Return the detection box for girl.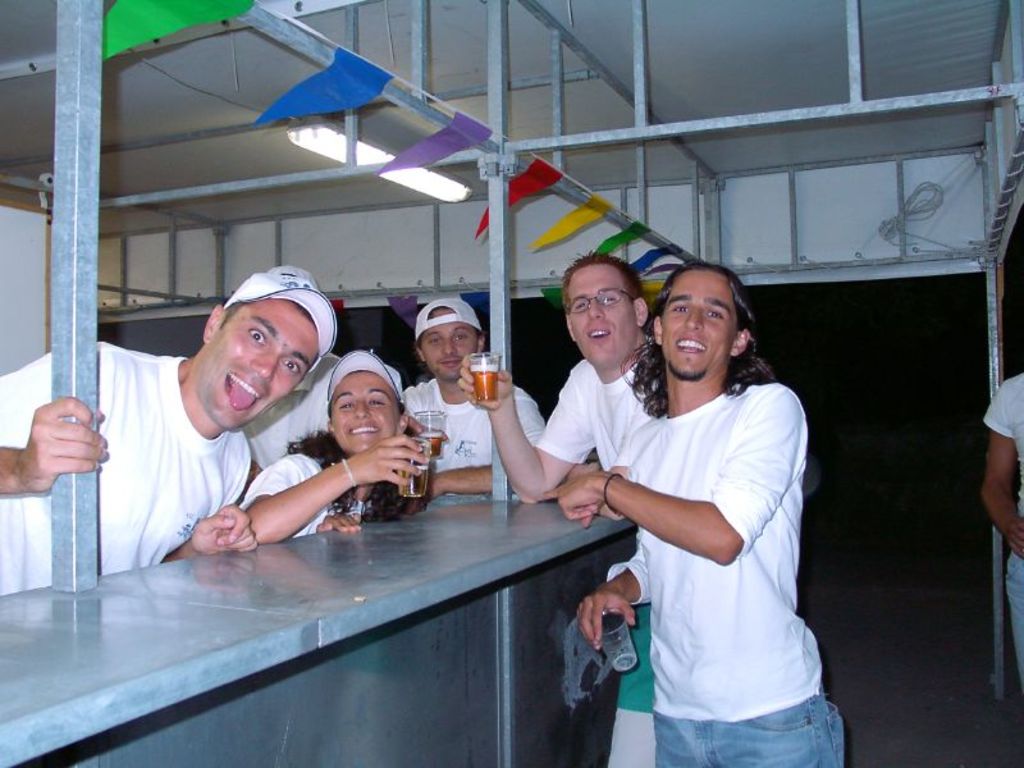
{"x1": 239, "y1": 351, "x2": 449, "y2": 541}.
